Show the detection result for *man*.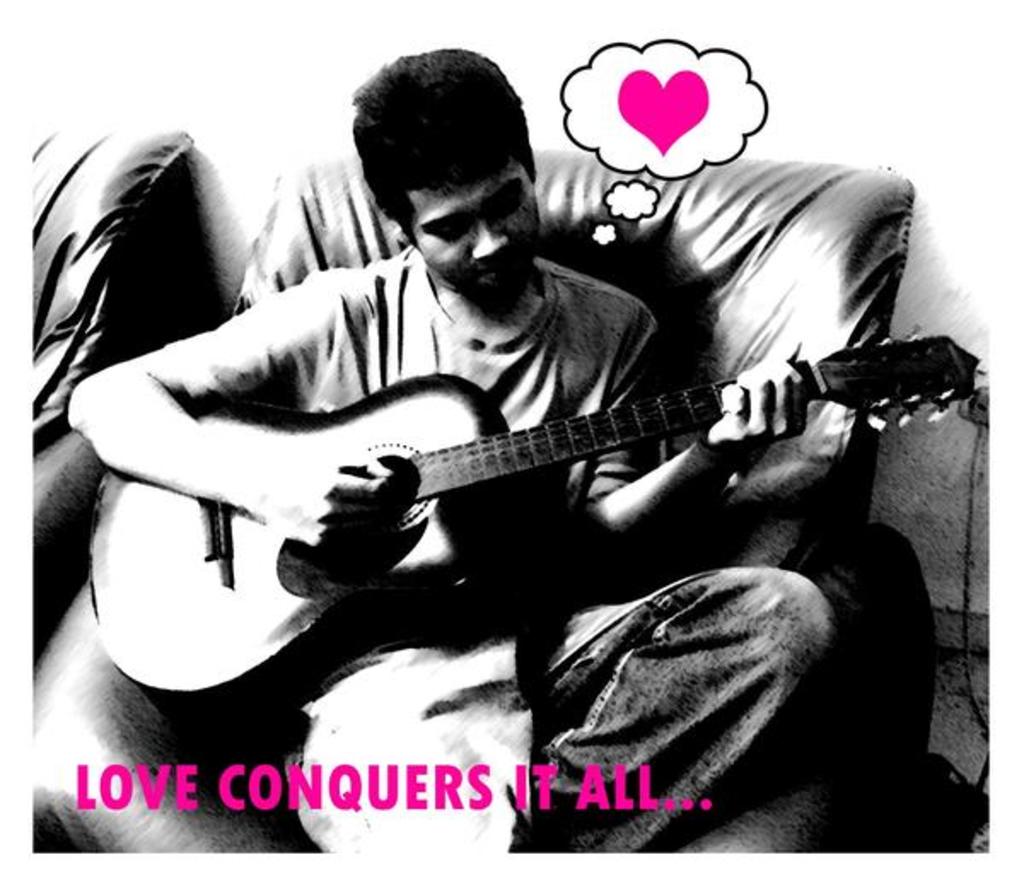
[left=65, top=41, right=807, bottom=857].
